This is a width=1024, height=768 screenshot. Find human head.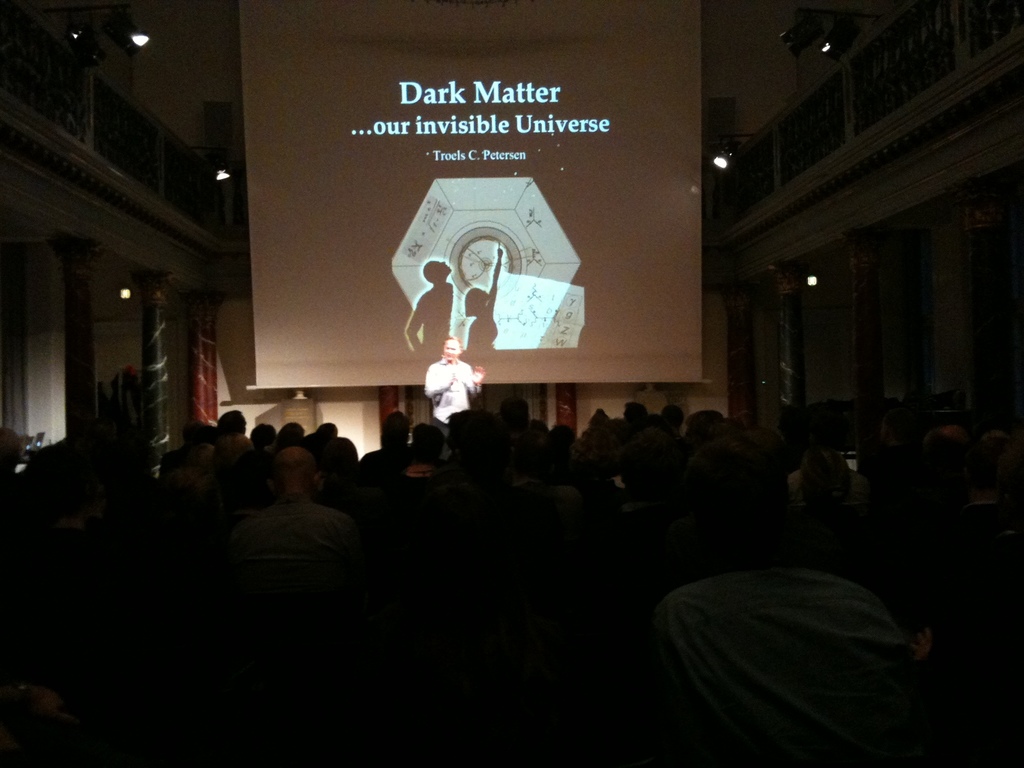
Bounding box: x1=463, y1=284, x2=488, y2=316.
